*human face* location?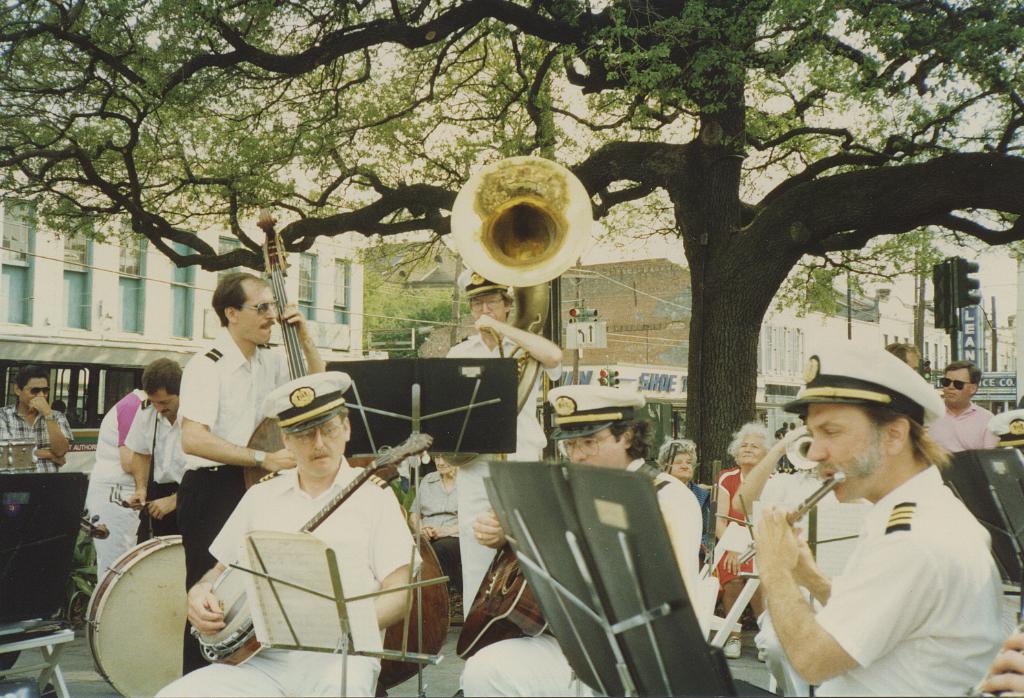
x1=564, y1=427, x2=623, y2=468
